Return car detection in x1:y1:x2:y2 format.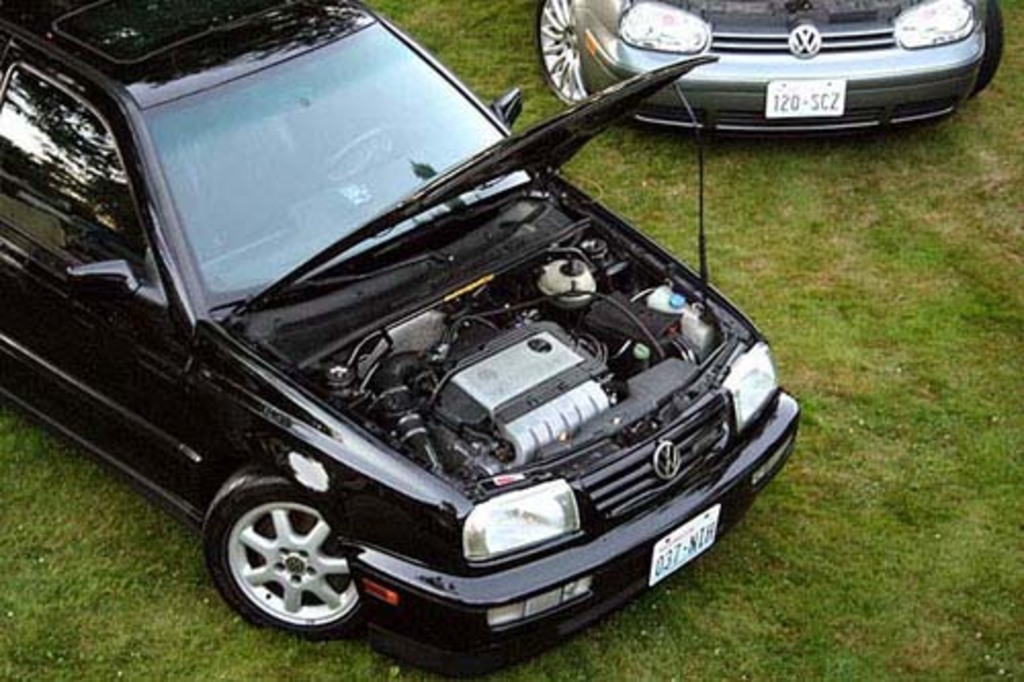
45:0:821:681.
